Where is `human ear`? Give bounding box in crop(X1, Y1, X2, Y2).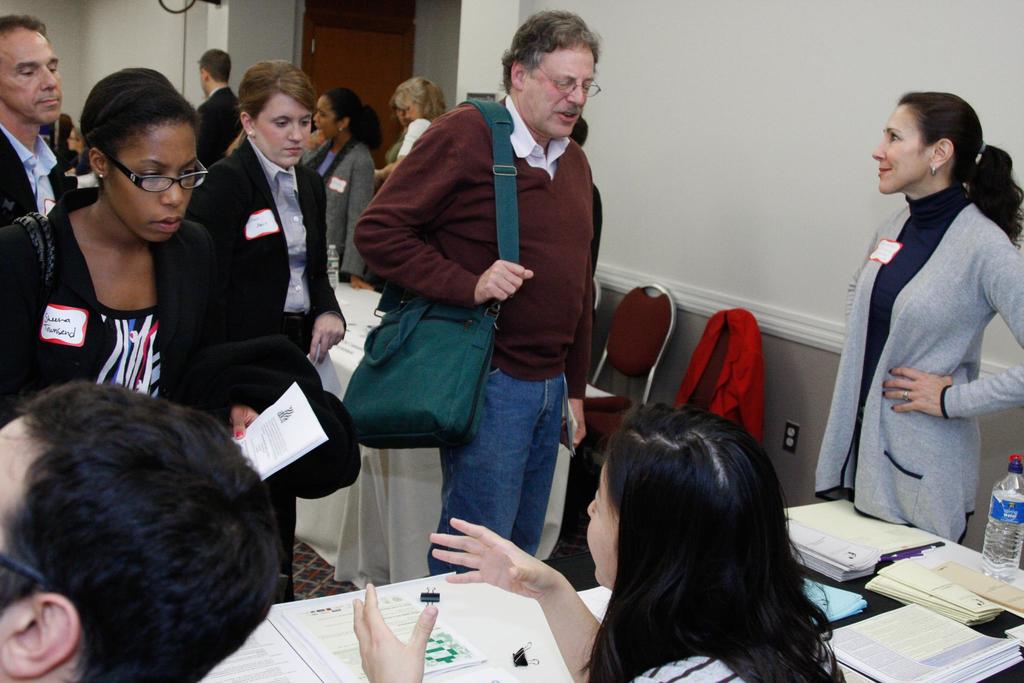
crop(511, 59, 529, 89).
